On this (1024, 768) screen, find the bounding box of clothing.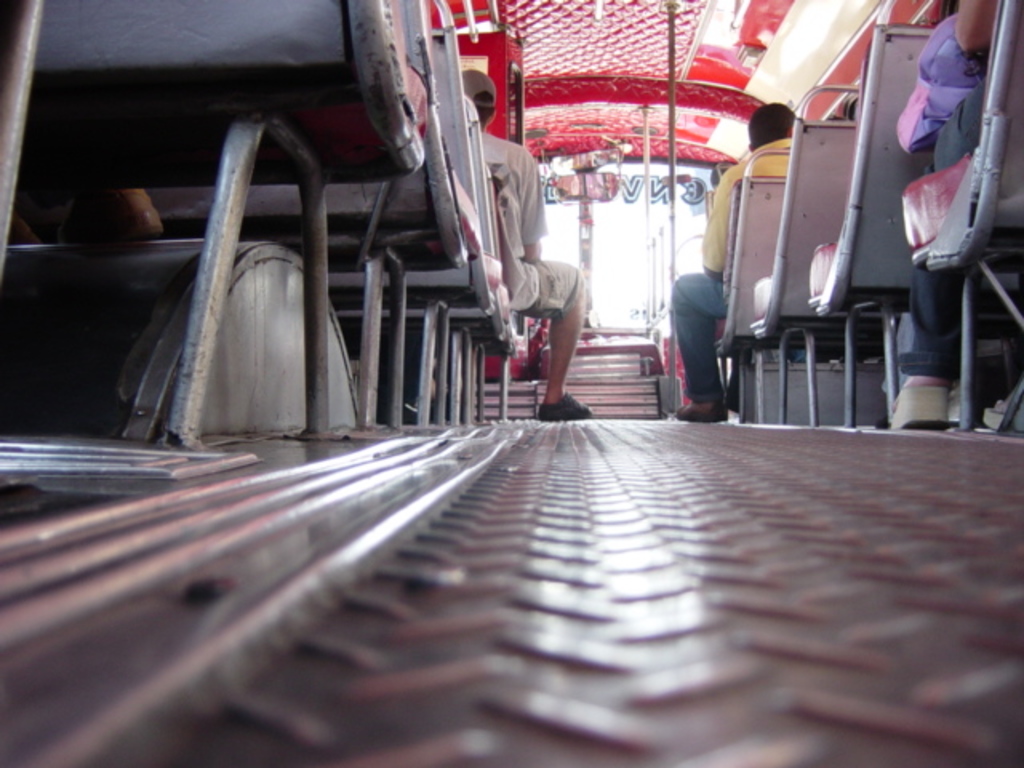
Bounding box: [480, 125, 574, 320].
